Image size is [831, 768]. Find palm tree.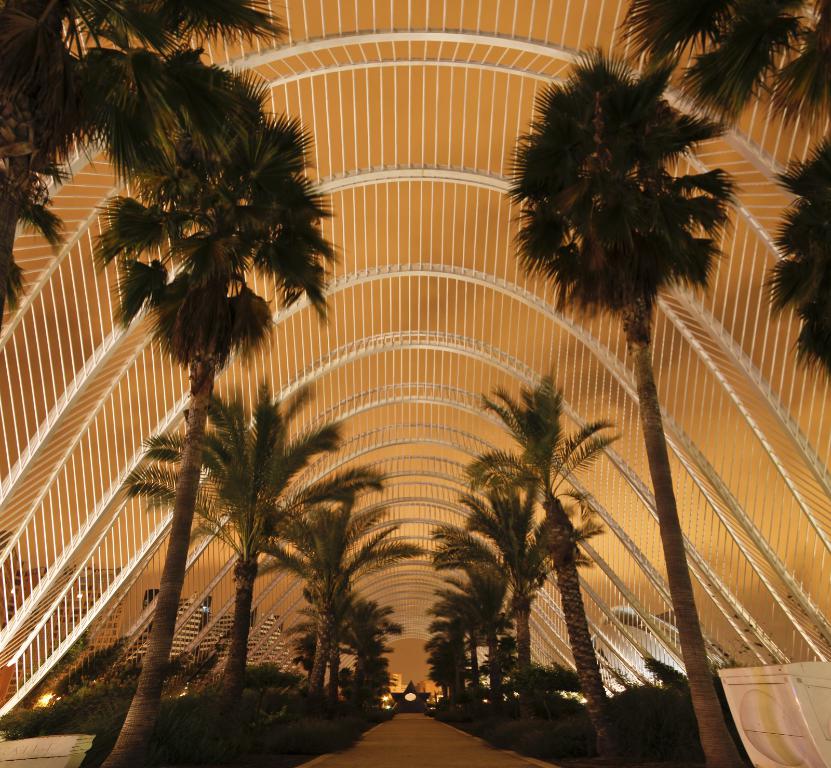
118, 366, 388, 762.
